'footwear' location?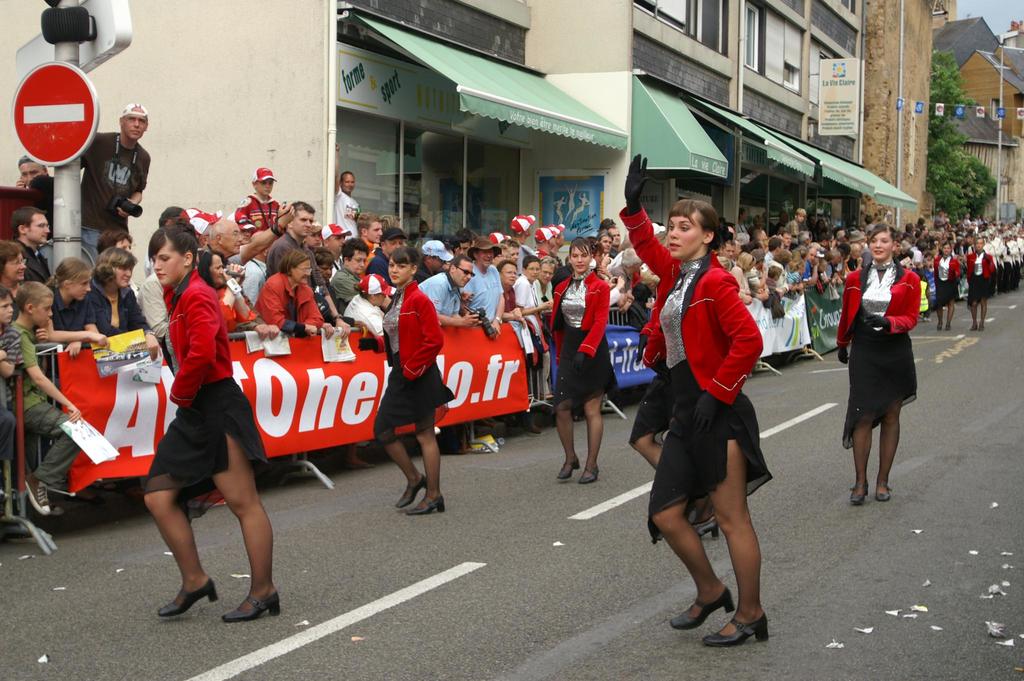
bbox(405, 495, 443, 517)
